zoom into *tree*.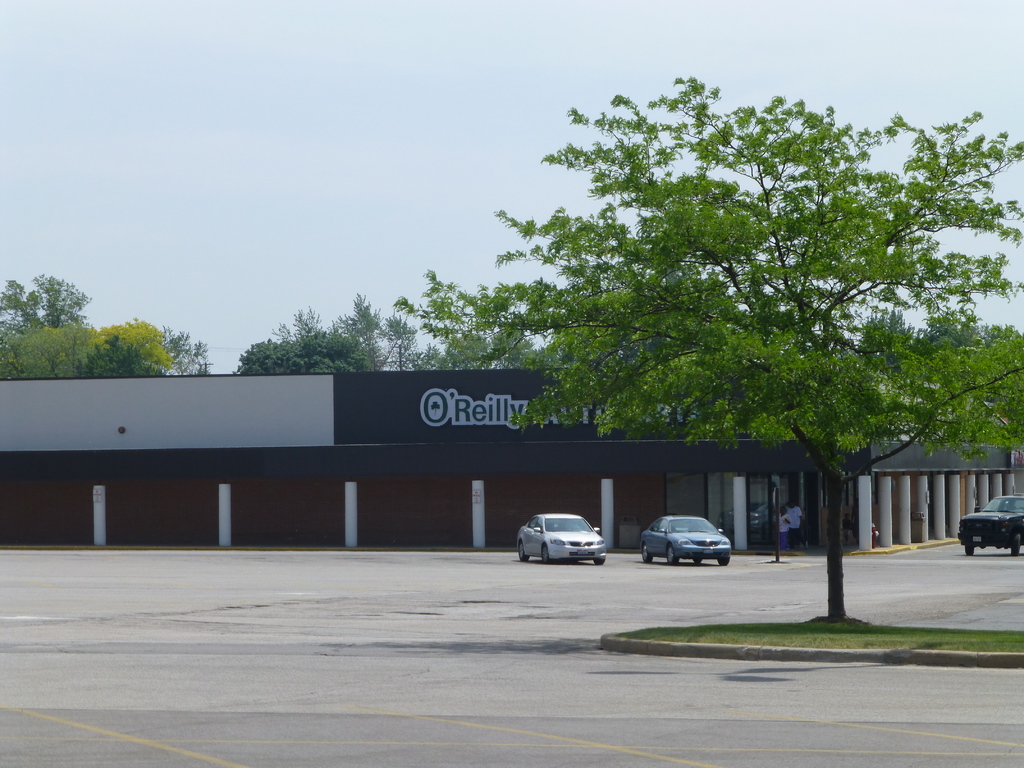
Zoom target: [159, 326, 214, 372].
